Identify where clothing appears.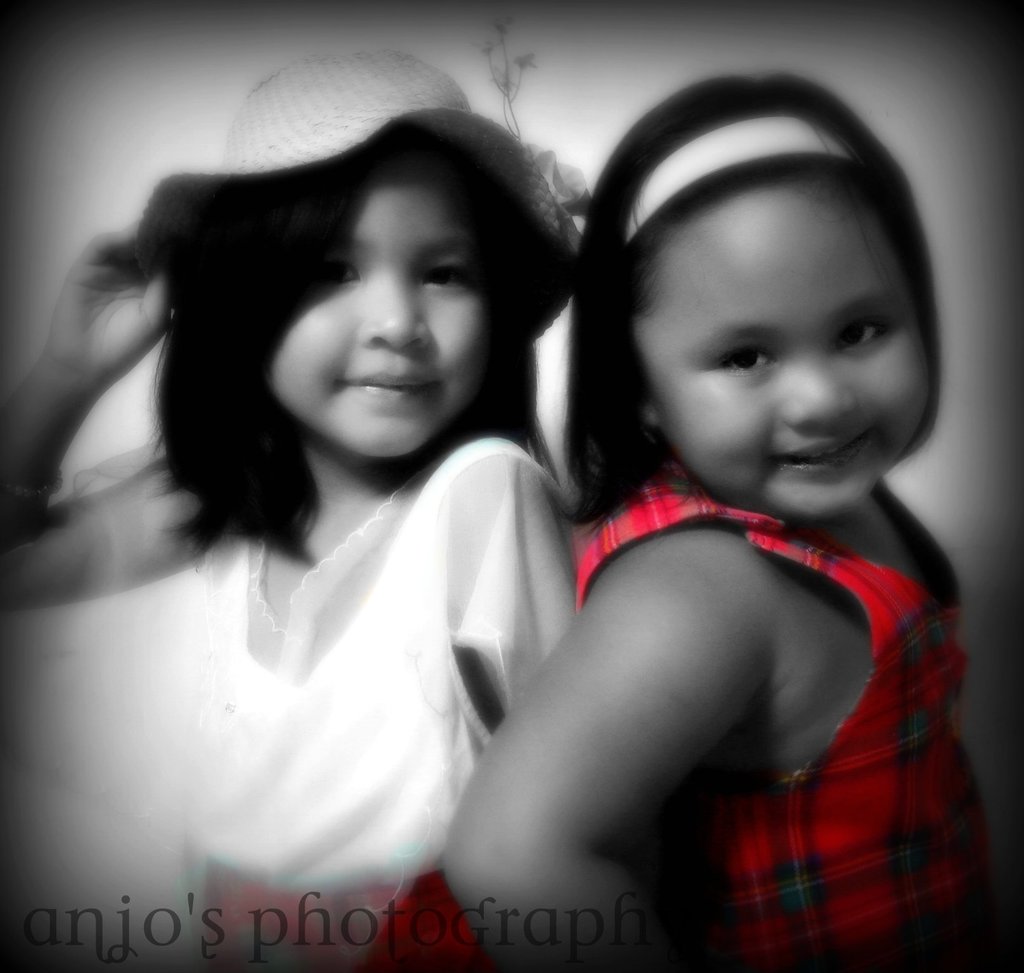
Appears at {"left": 68, "top": 418, "right": 554, "bottom": 969}.
